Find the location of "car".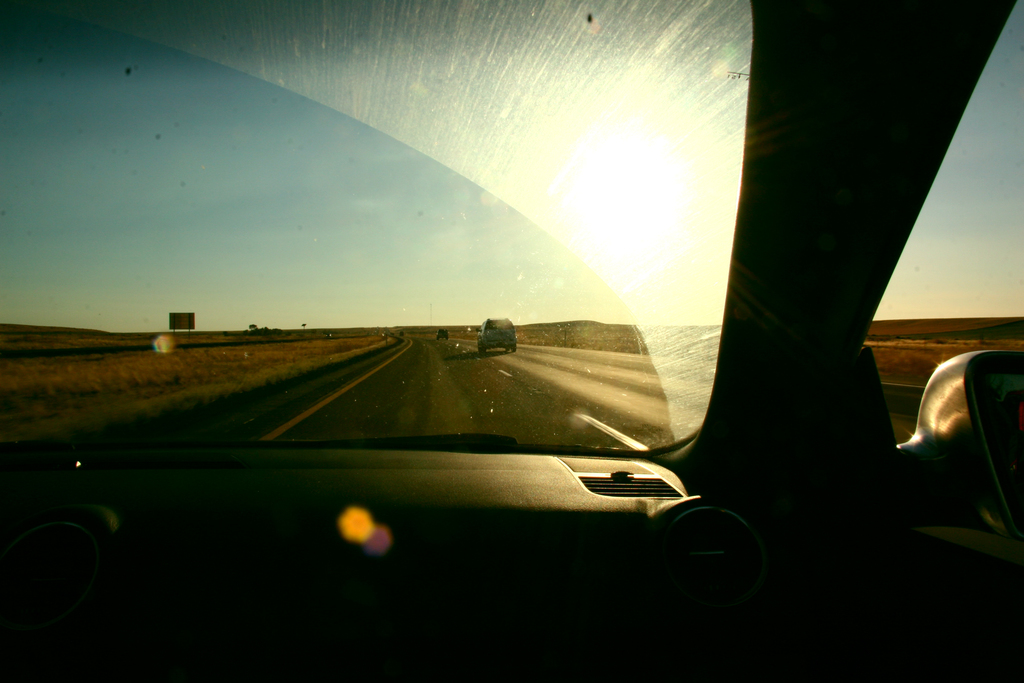
Location: <bbox>476, 316, 516, 352</bbox>.
